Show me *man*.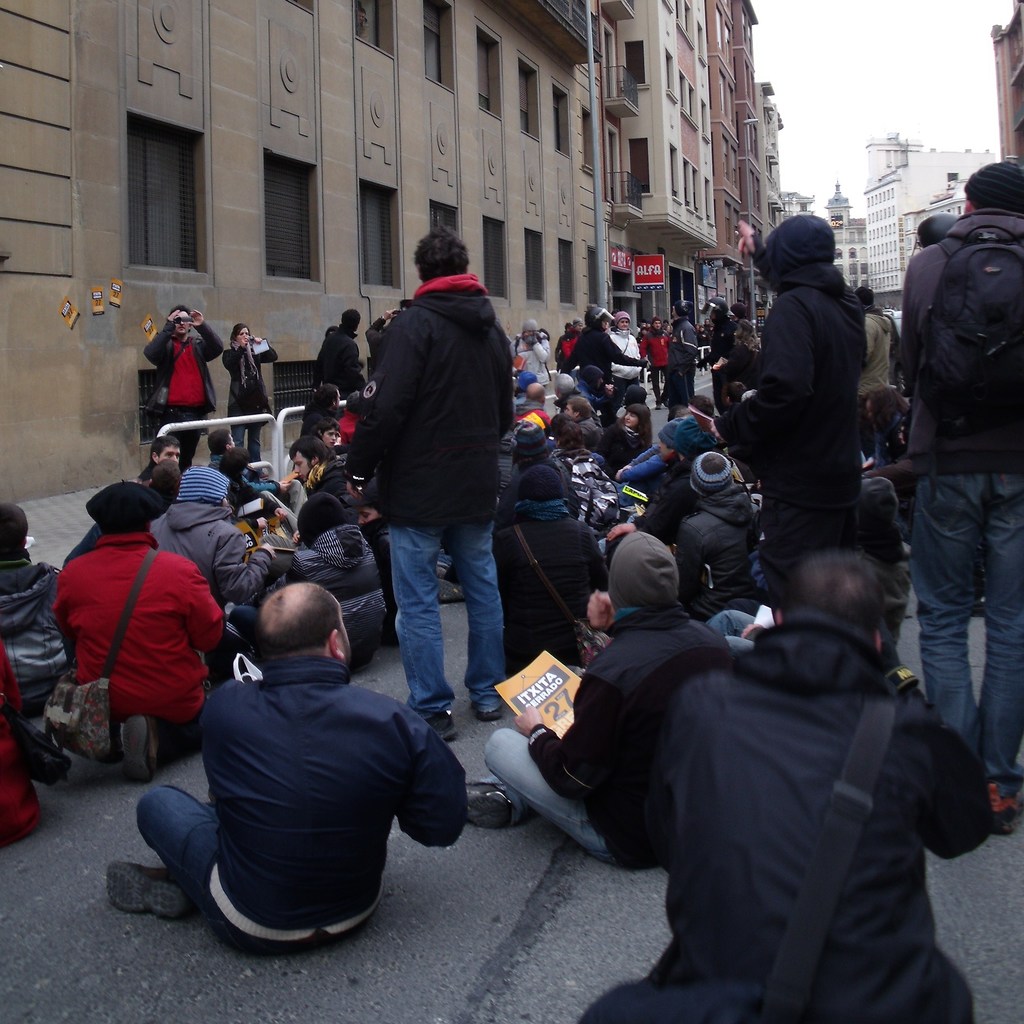
*man* is here: rect(666, 298, 698, 407).
